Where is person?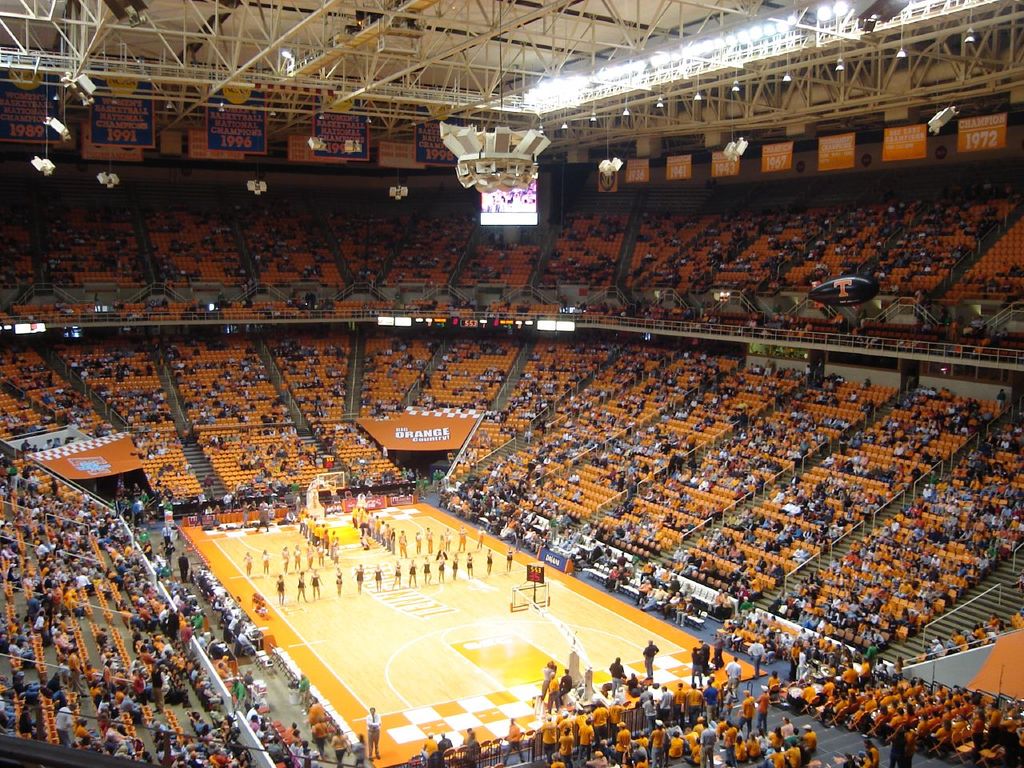
478 546 490 570.
